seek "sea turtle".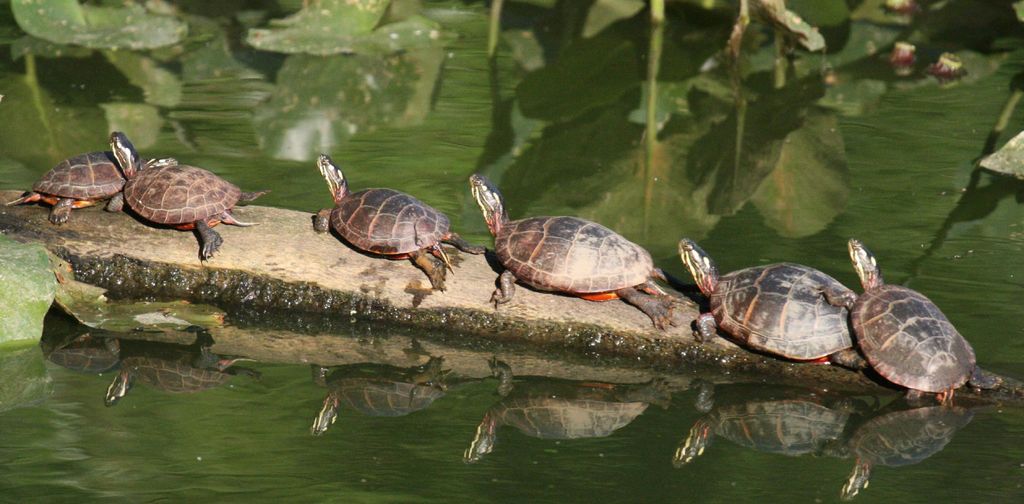
left=1, top=149, right=131, bottom=225.
